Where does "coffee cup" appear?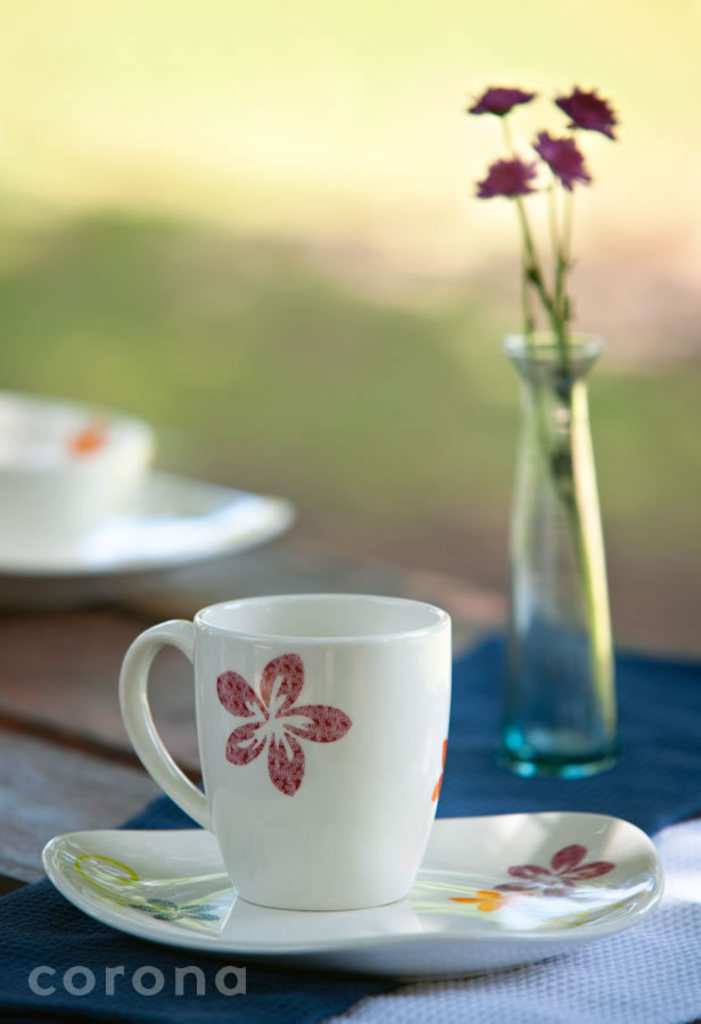
Appears at [116,588,453,914].
